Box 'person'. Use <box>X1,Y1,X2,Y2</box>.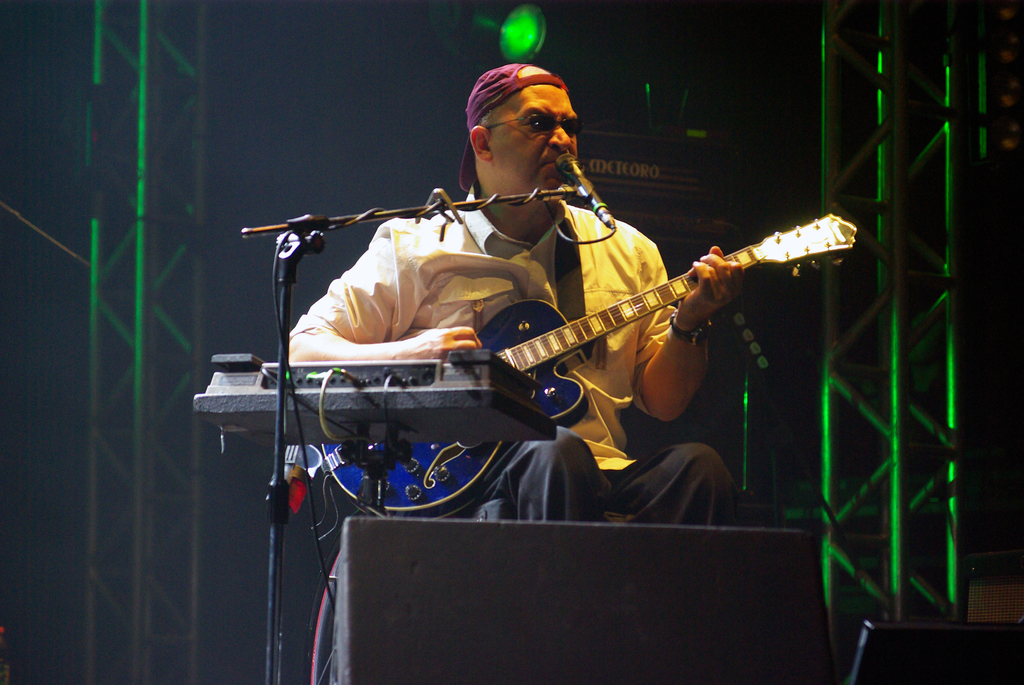
<box>293,56,807,556</box>.
